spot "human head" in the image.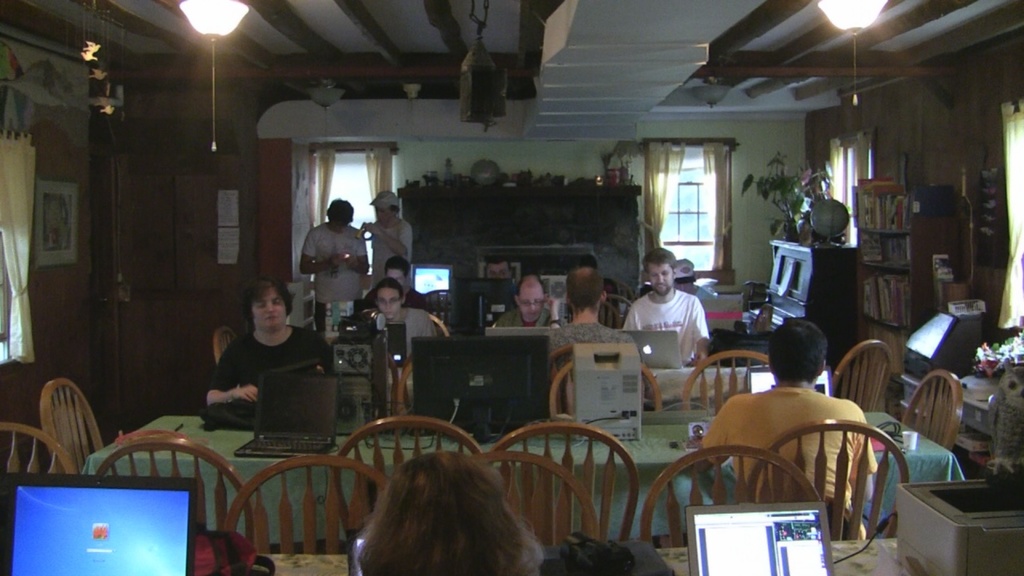
"human head" found at 374,193,402,224.
